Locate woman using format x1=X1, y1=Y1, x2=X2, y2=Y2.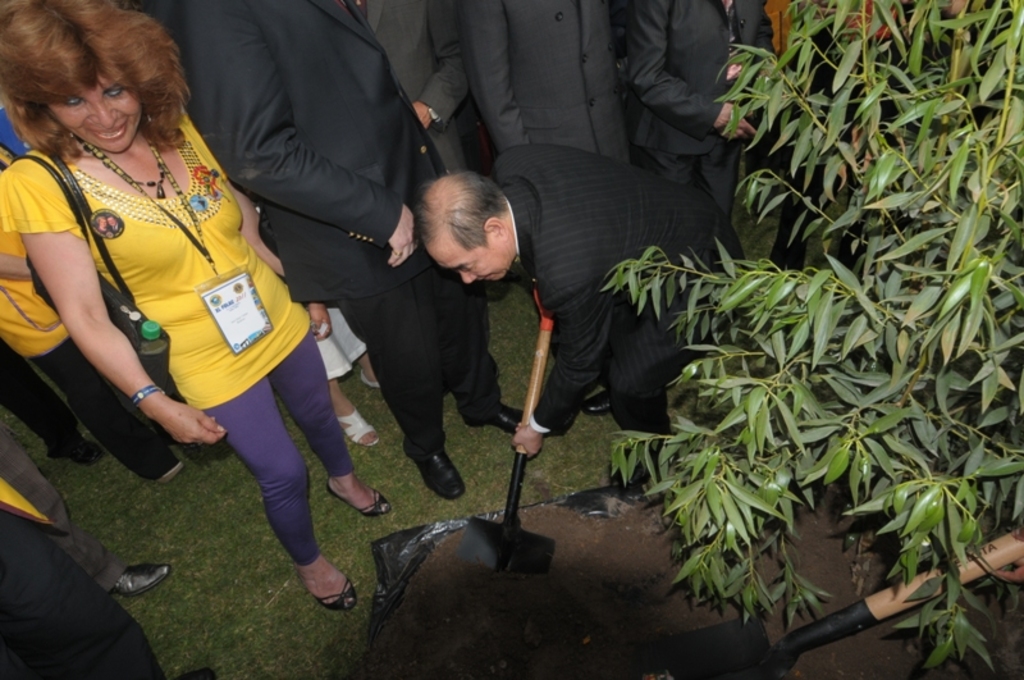
x1=15, y1=14, x2=361, y2=597.
